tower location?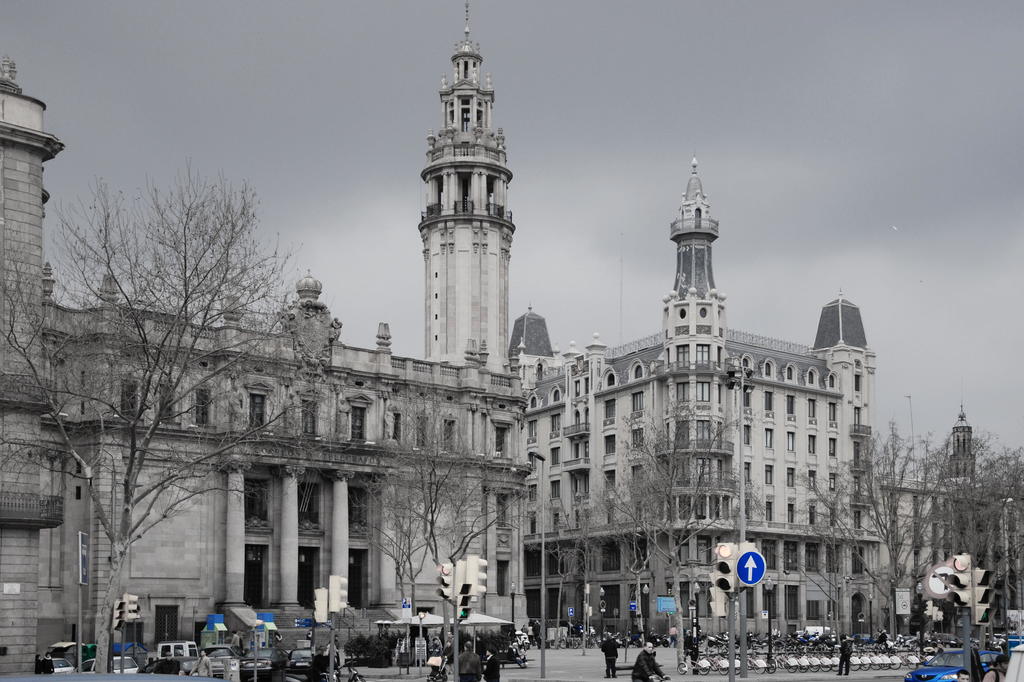
x1=400 y1=26 x2=529 y2=371
